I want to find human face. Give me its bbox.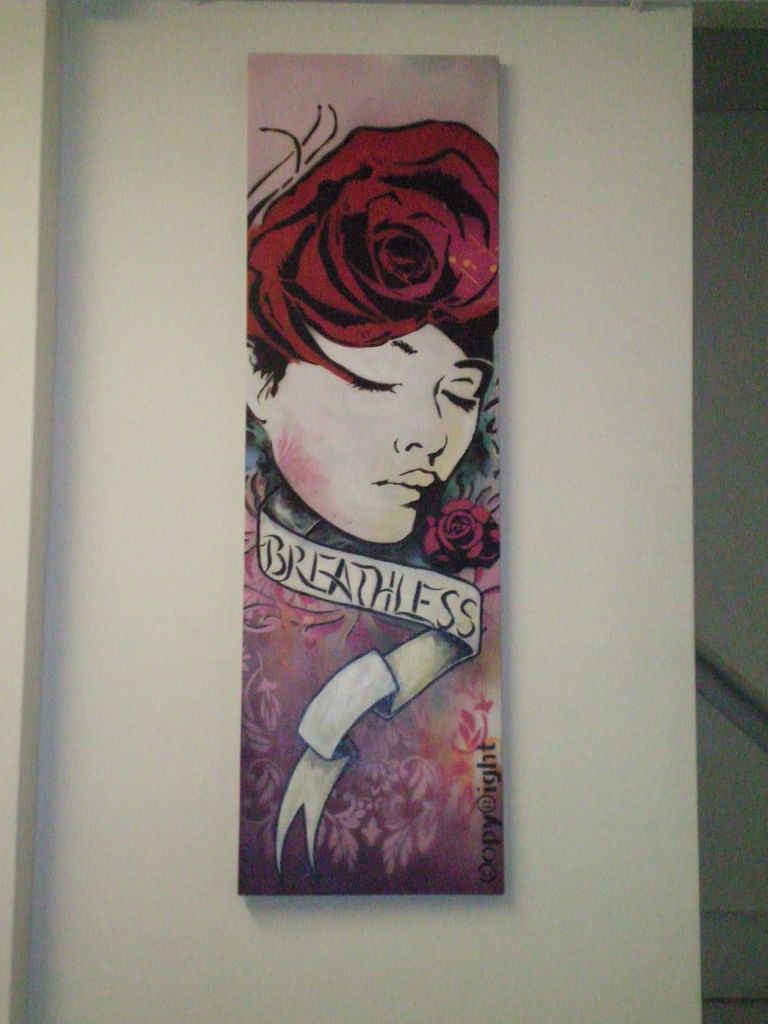
left=270, top=323, right=484, bottom=545.
